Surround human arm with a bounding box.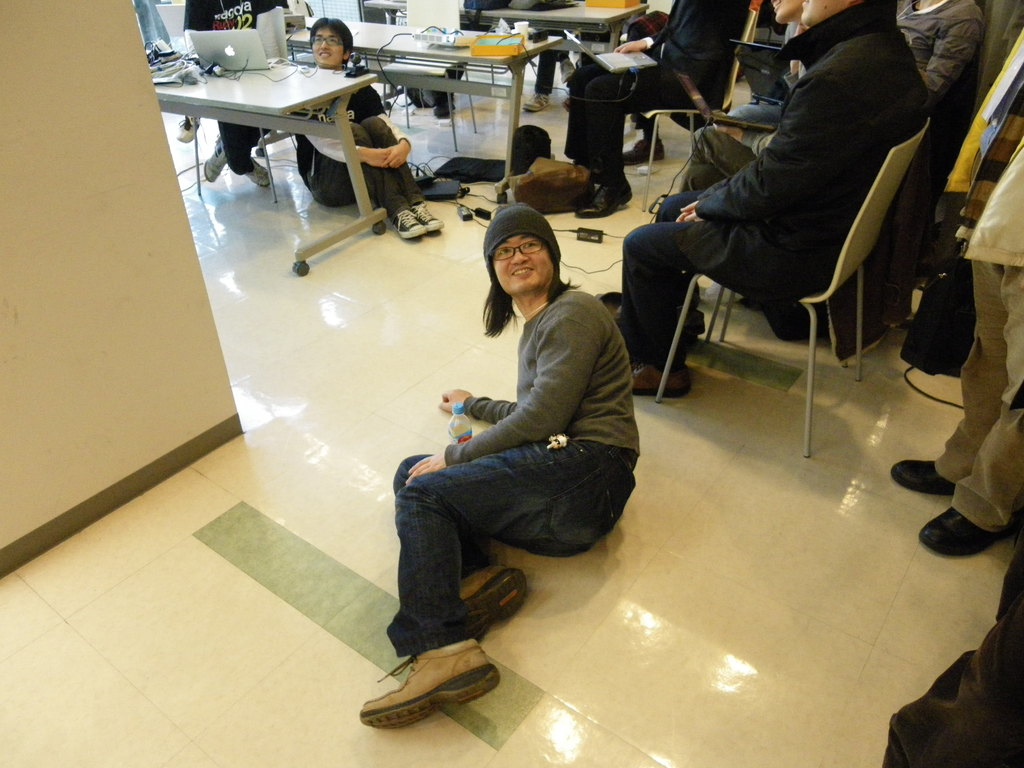
(x1=181, y1=0, x2=208, y2=47).
